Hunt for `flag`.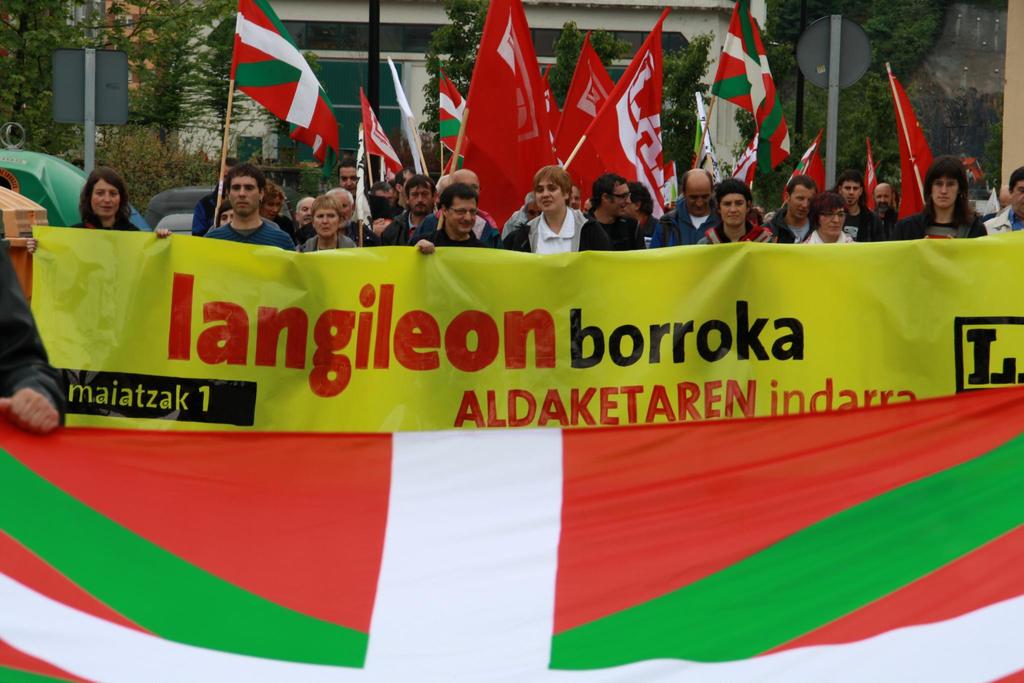
Hunted down at select_region(863, 139, 882, 214).
